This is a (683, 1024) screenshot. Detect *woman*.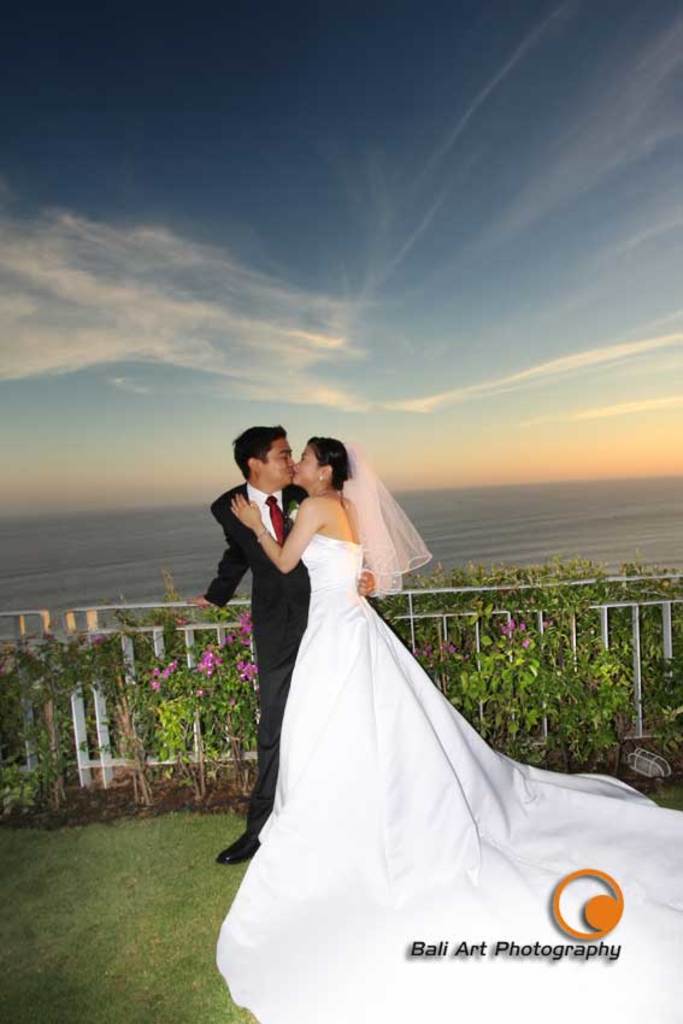
x1=216 y1=439 x2=682 y2=1023.
